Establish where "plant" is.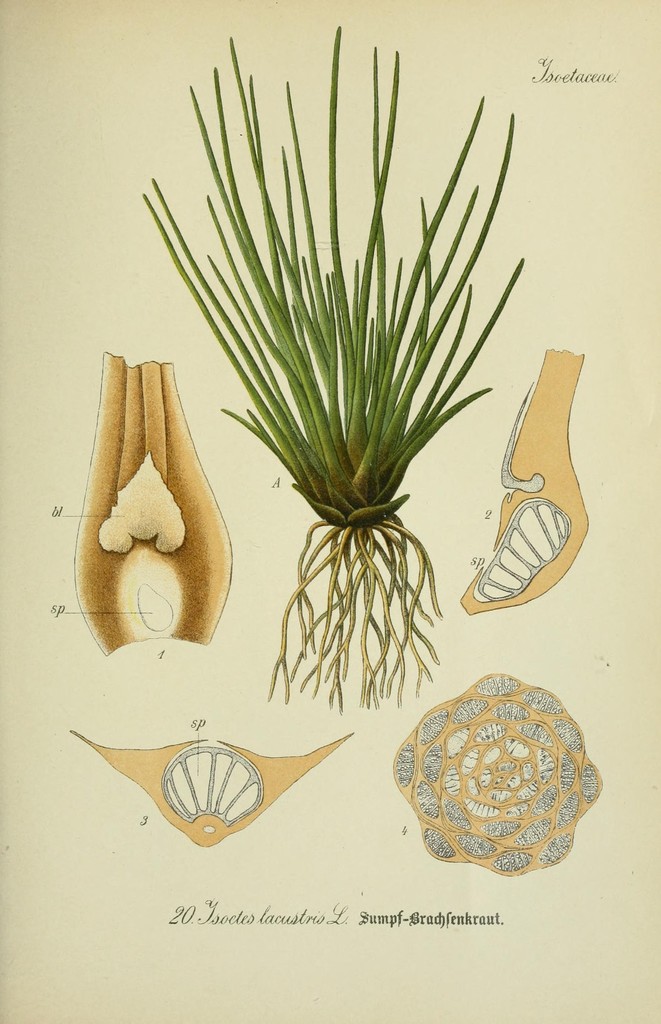
Established at detection(131, 22, 536, 714).
